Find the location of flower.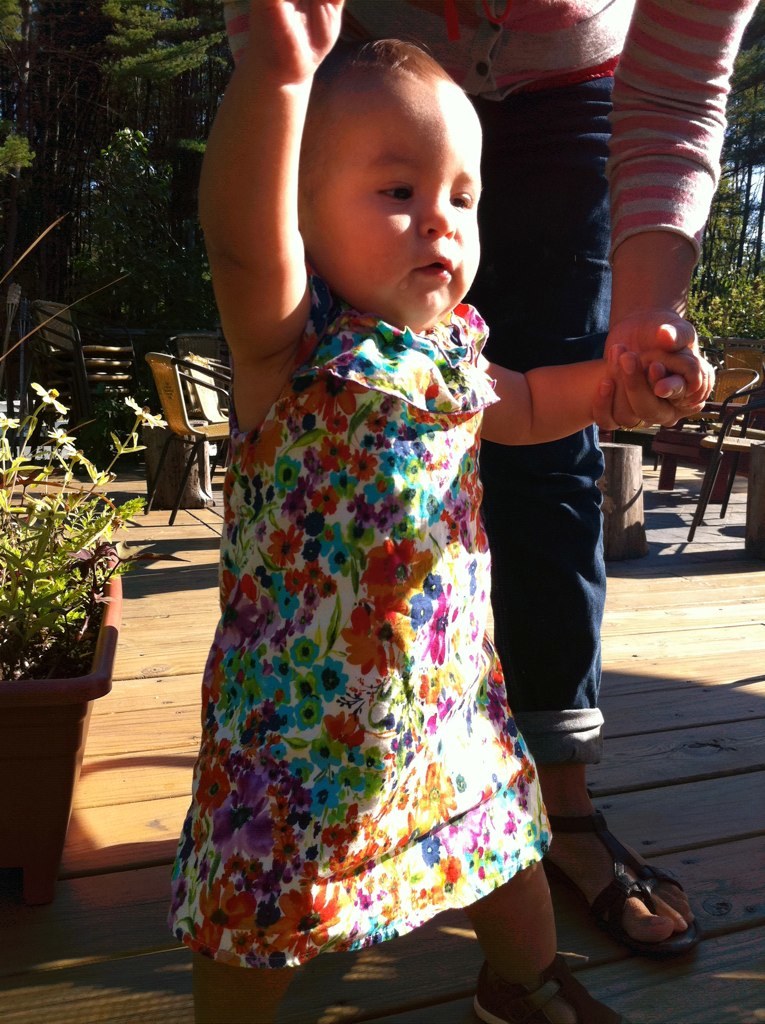
Location: region(143, 409, 171, 430).
